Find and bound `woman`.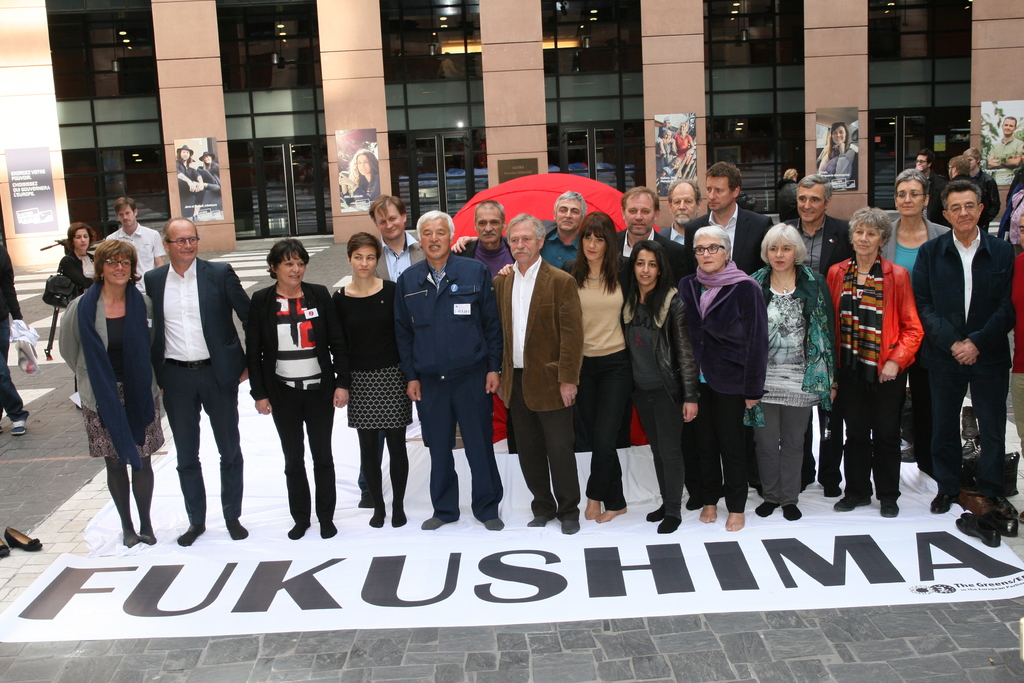
Bound: {"left": 620, "top": 239, "right": 698, "bottom": 533}.
